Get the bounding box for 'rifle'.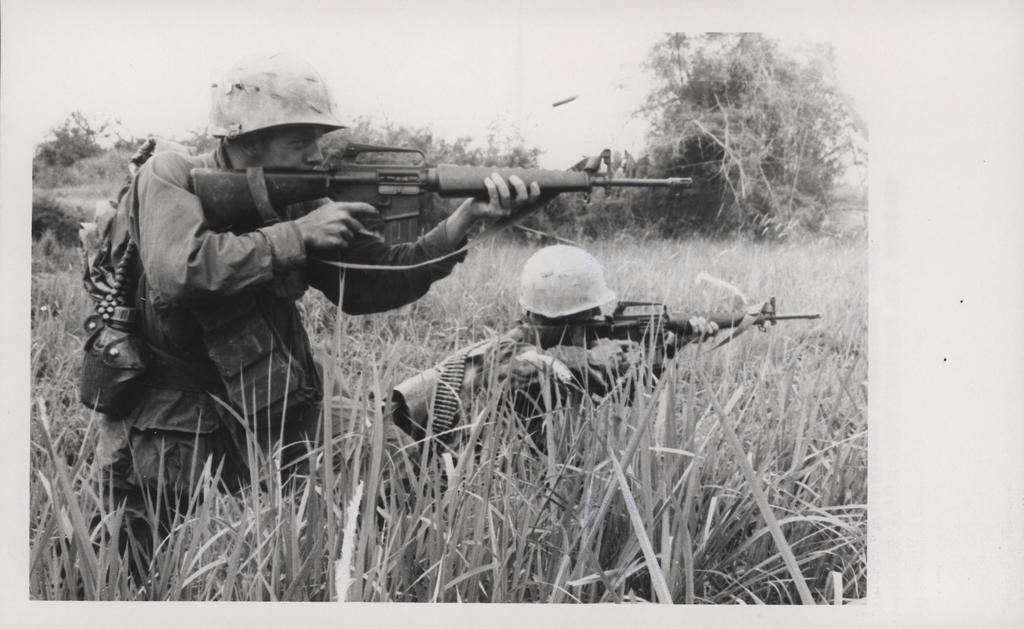
region(189, 144, 685, 246).
